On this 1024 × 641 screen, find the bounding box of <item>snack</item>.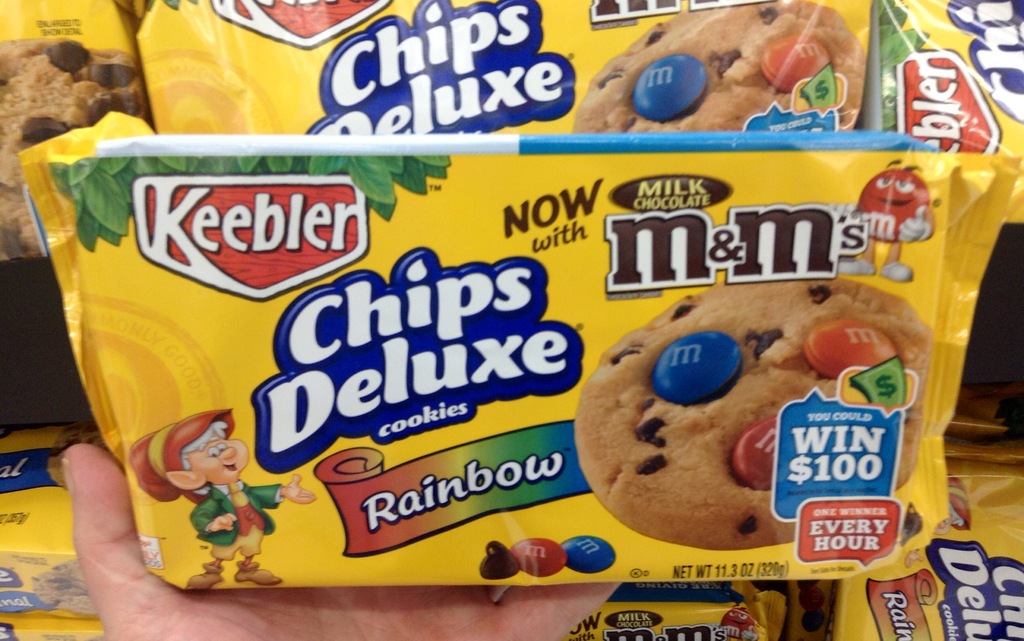
Bounding box: 0/35/149/265.
